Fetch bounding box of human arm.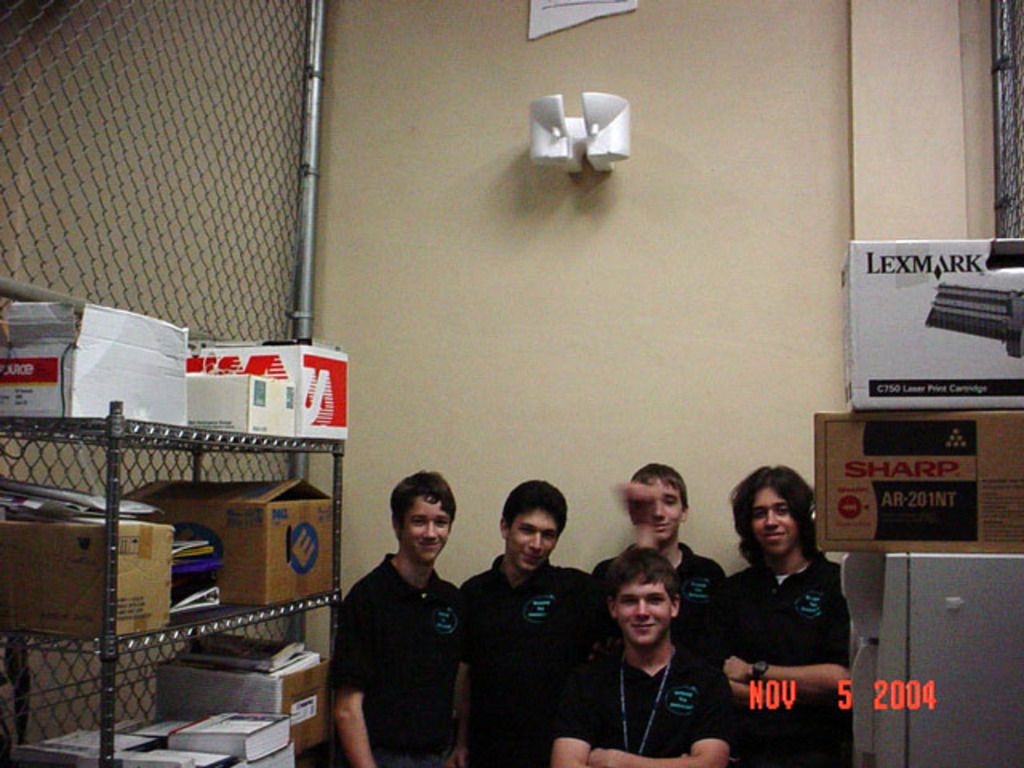
Bbox: region(595, 670, 736, 766).
